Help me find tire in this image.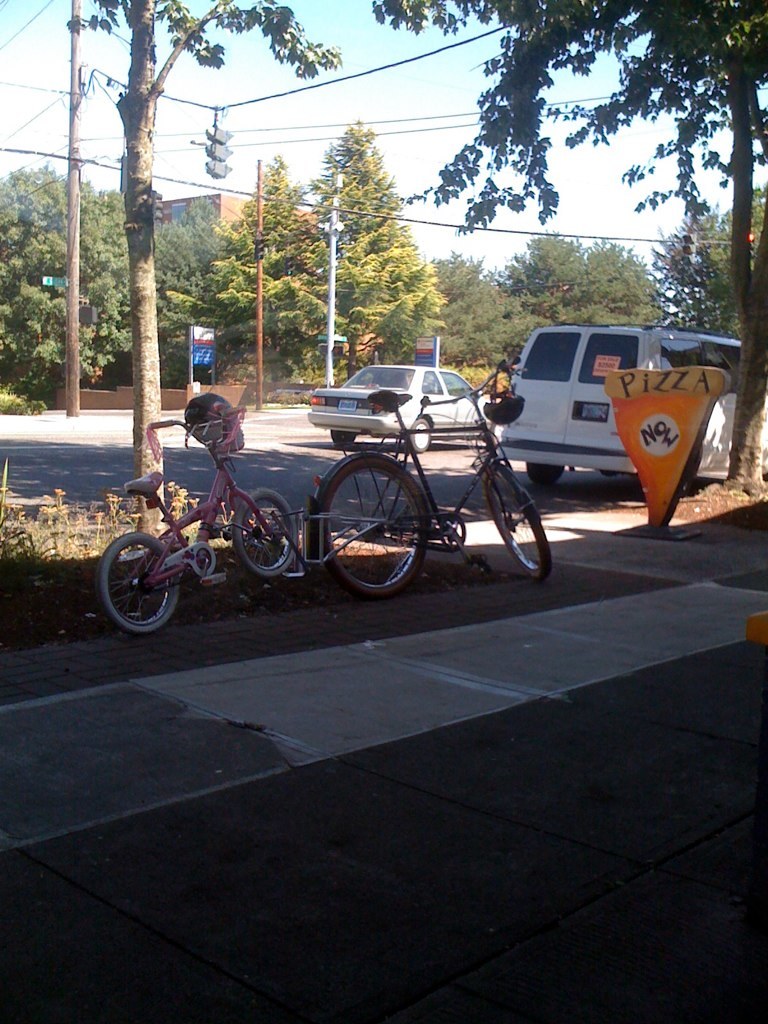
Found it: crop(321, 440, 439, 595).
